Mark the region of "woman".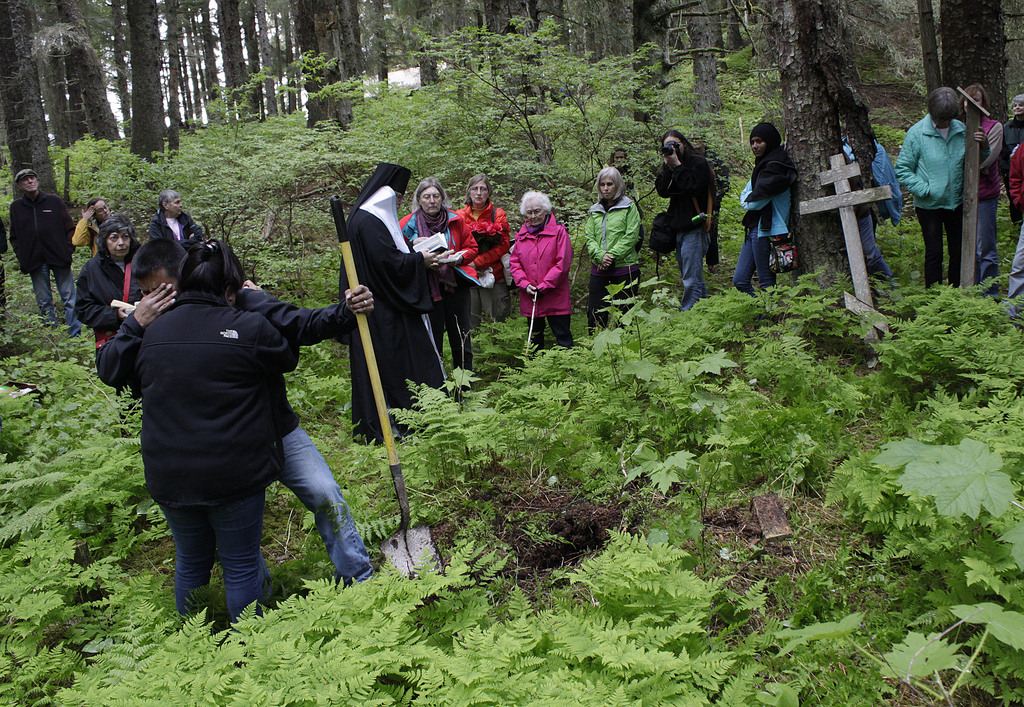
Region: <box>956,84,1004,302</box>.
